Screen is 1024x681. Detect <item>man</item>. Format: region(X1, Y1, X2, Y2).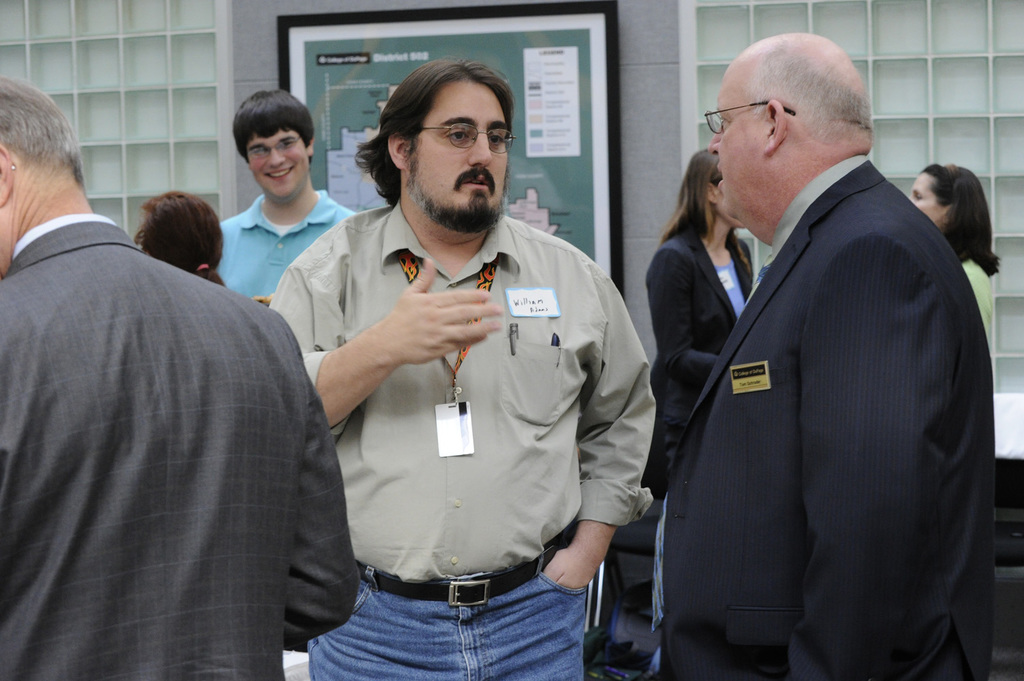
region(657, 31, 1005, 680).
